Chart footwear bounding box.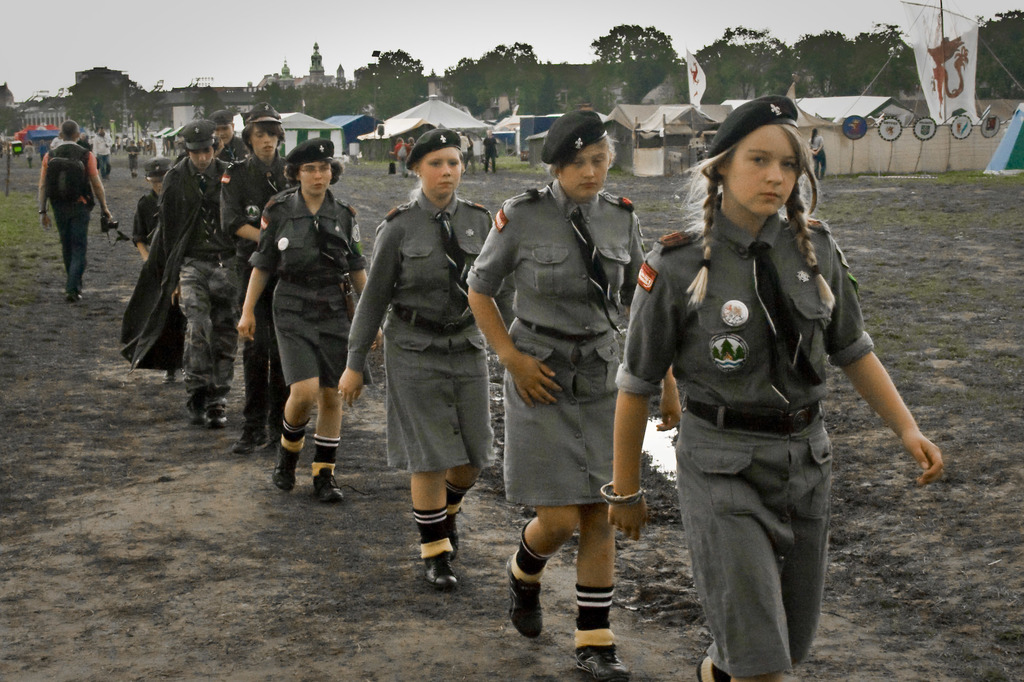
Charted: {"left": 499, "top": 560, "right": 549, "bottom": 645}.
